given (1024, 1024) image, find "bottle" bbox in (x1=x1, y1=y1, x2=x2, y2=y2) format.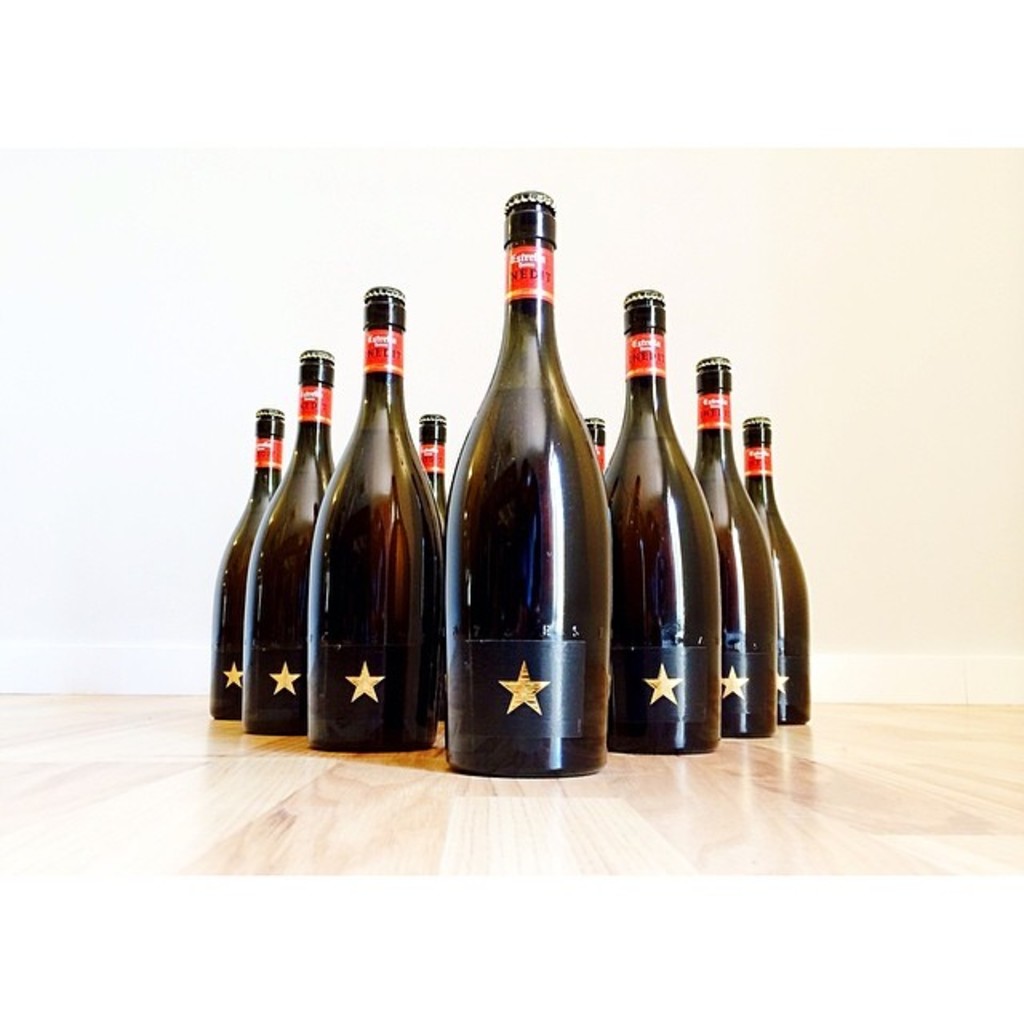
(x1=413, y1=411, x2=450, y2=509).
